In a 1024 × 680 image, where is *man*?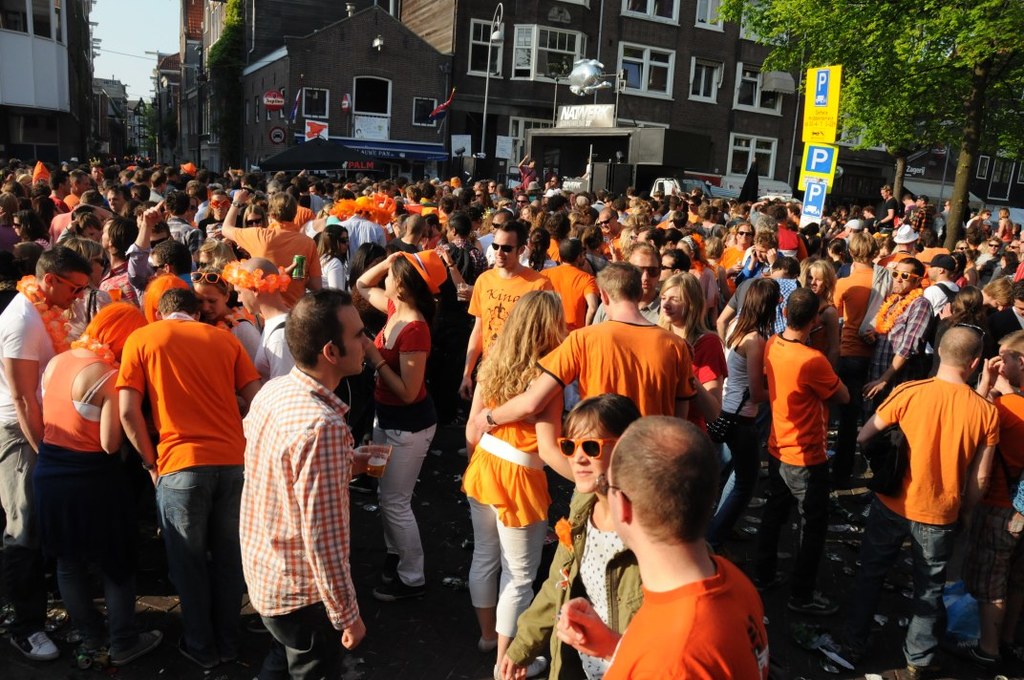
923:259:959:317.
